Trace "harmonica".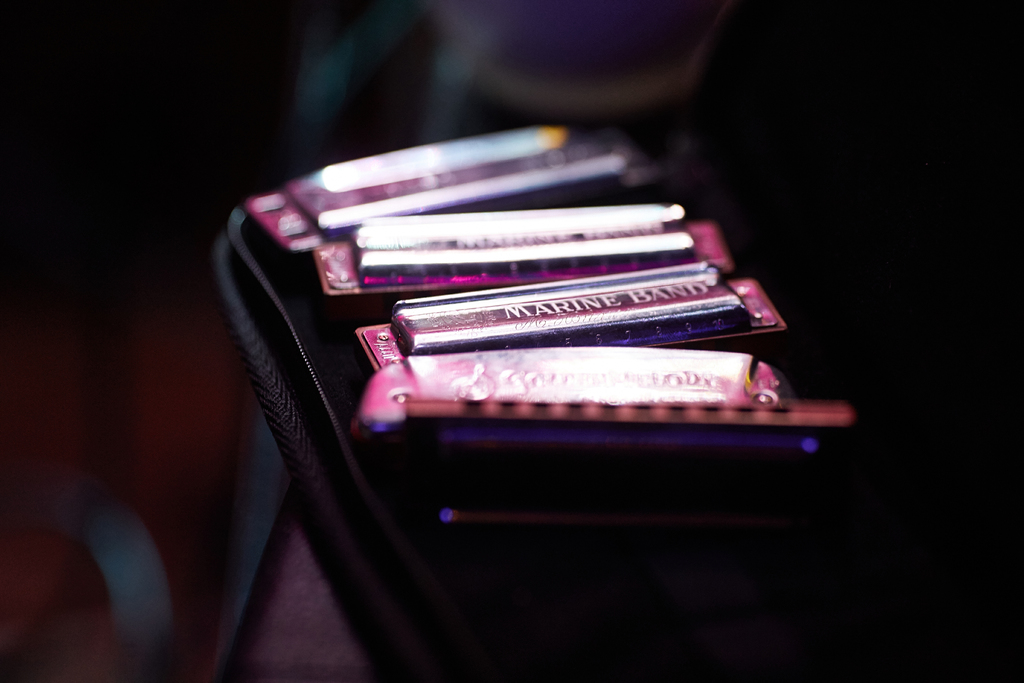
Traced to <region>245, 126, 650, 254</region>.
